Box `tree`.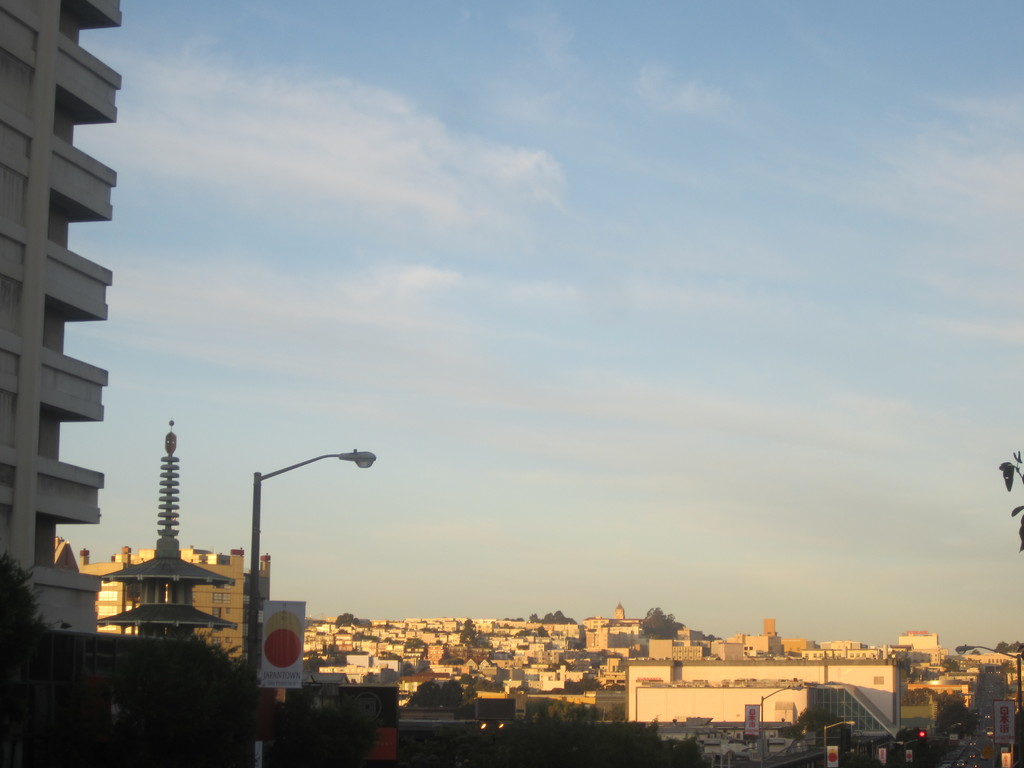
<box>641,607,694,639</box>.
